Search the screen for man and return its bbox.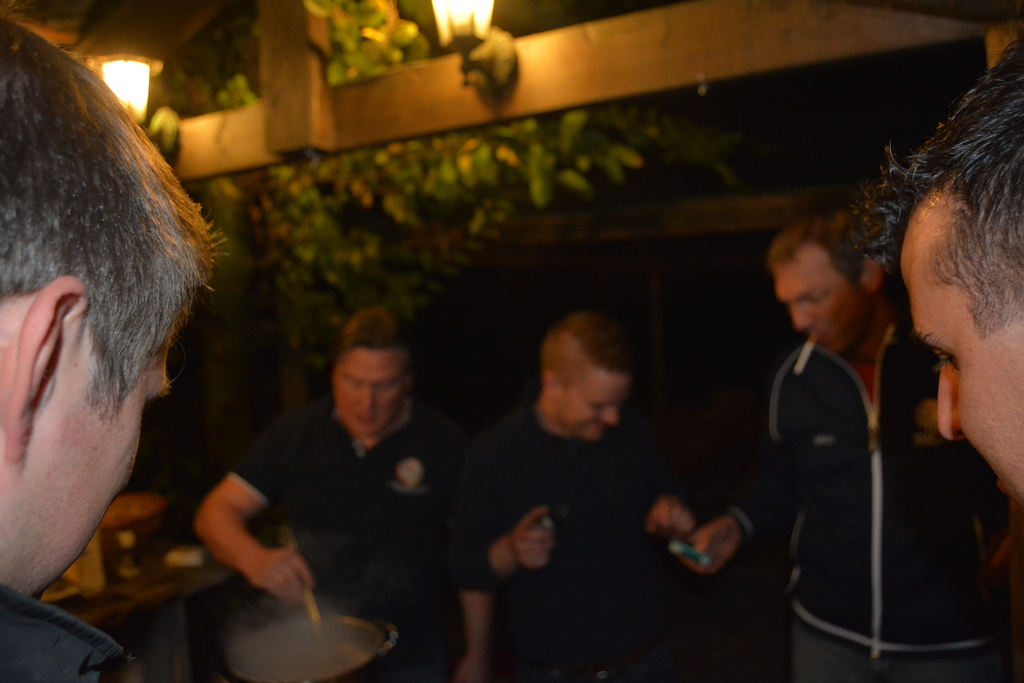
Found: bbox=(448, 315, 702, 682).
